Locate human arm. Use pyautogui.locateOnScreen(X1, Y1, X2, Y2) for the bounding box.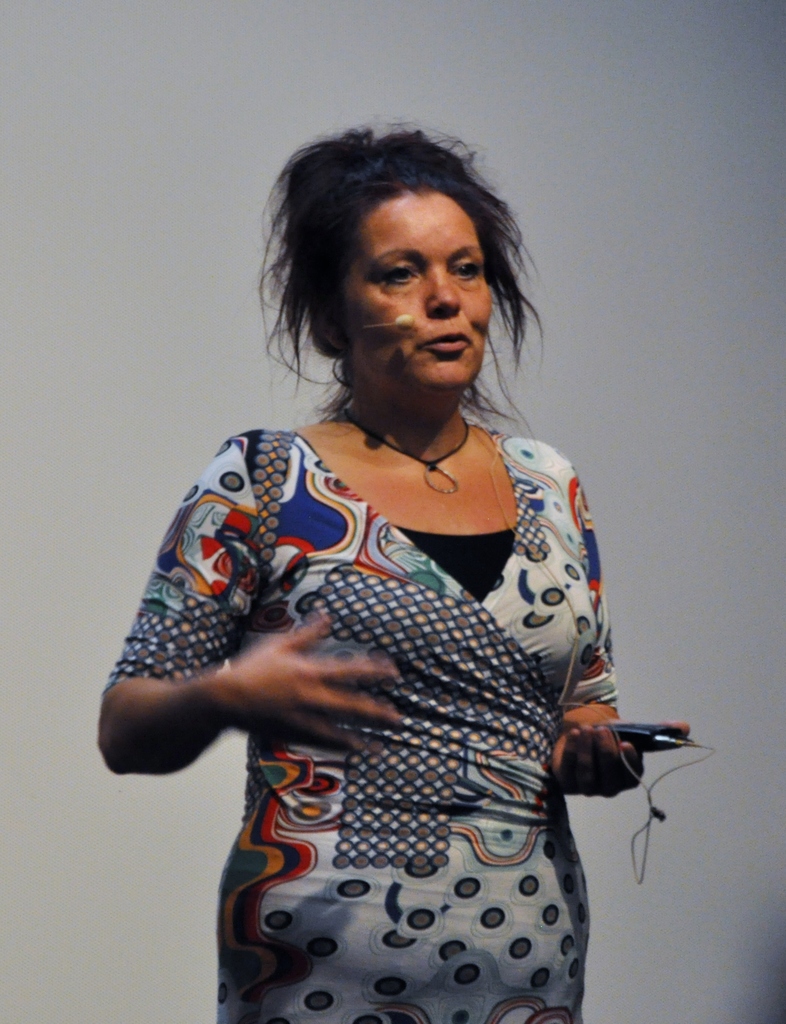
pyautogui.locateOnScreen(552, 451, 659, 797).
